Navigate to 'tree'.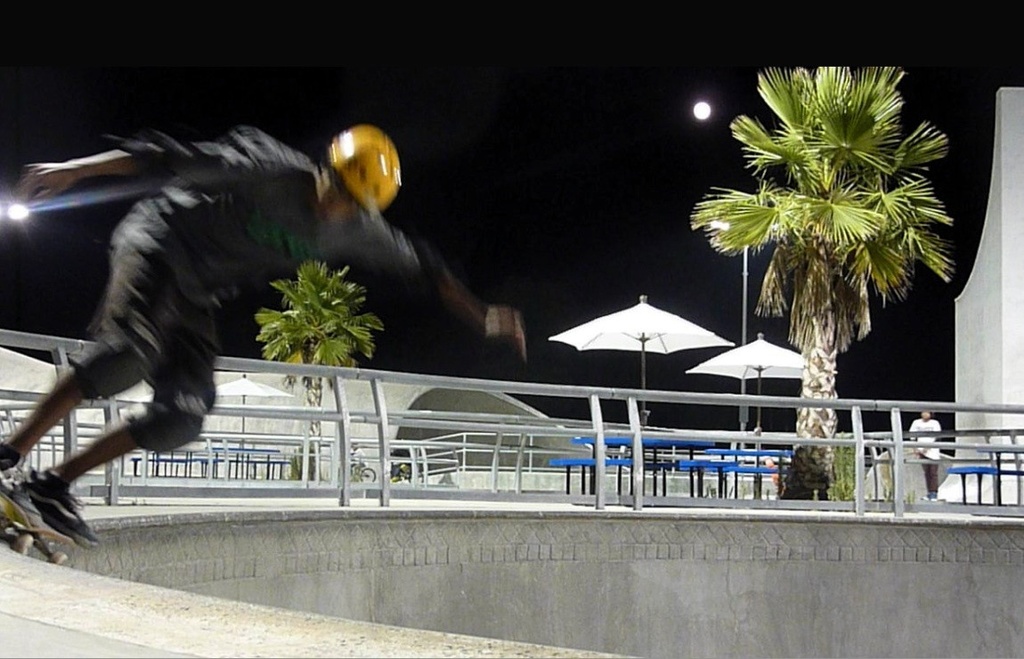
Navigation target: (687, 69, 955, 504).
